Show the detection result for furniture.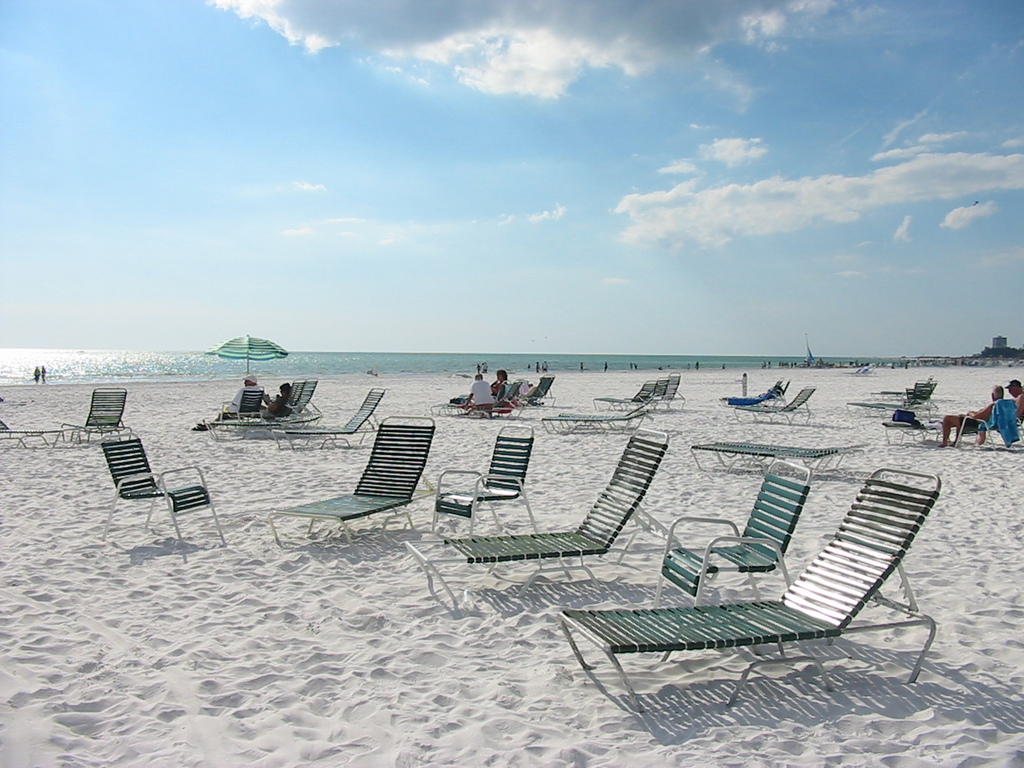
[0,420,90,452].
